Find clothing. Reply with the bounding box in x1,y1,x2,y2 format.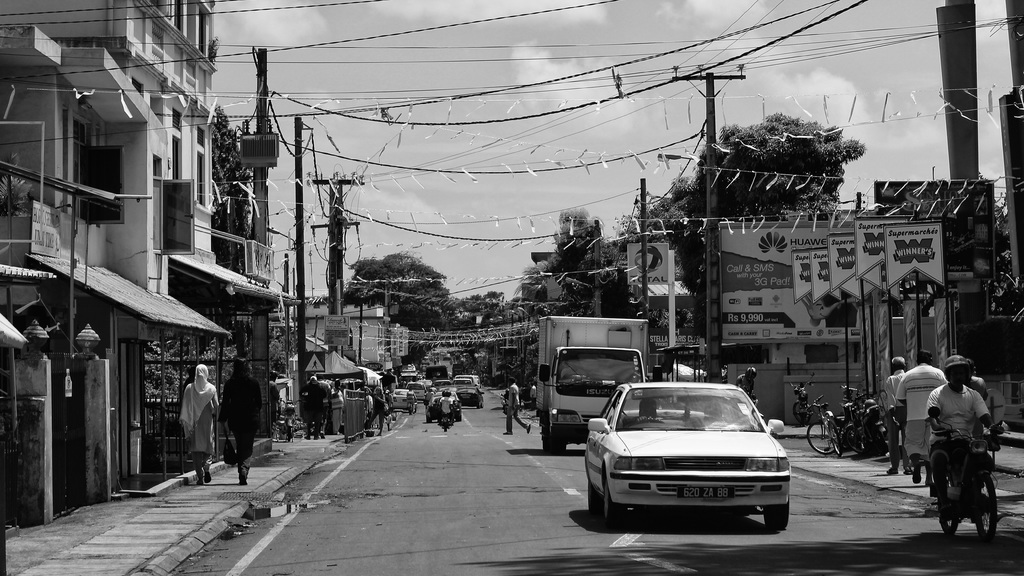
504,376,531,436.
